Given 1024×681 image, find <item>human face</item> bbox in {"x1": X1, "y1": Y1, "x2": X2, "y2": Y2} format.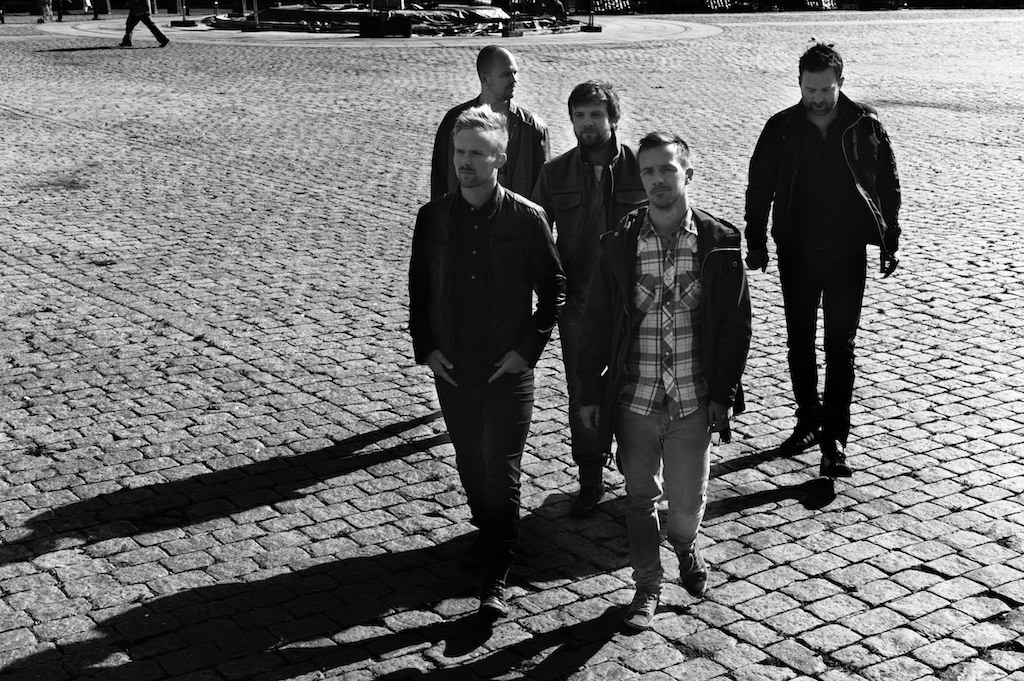
{"x1": 800, "y1": 69, "x2": 840, "y2": 117}.
